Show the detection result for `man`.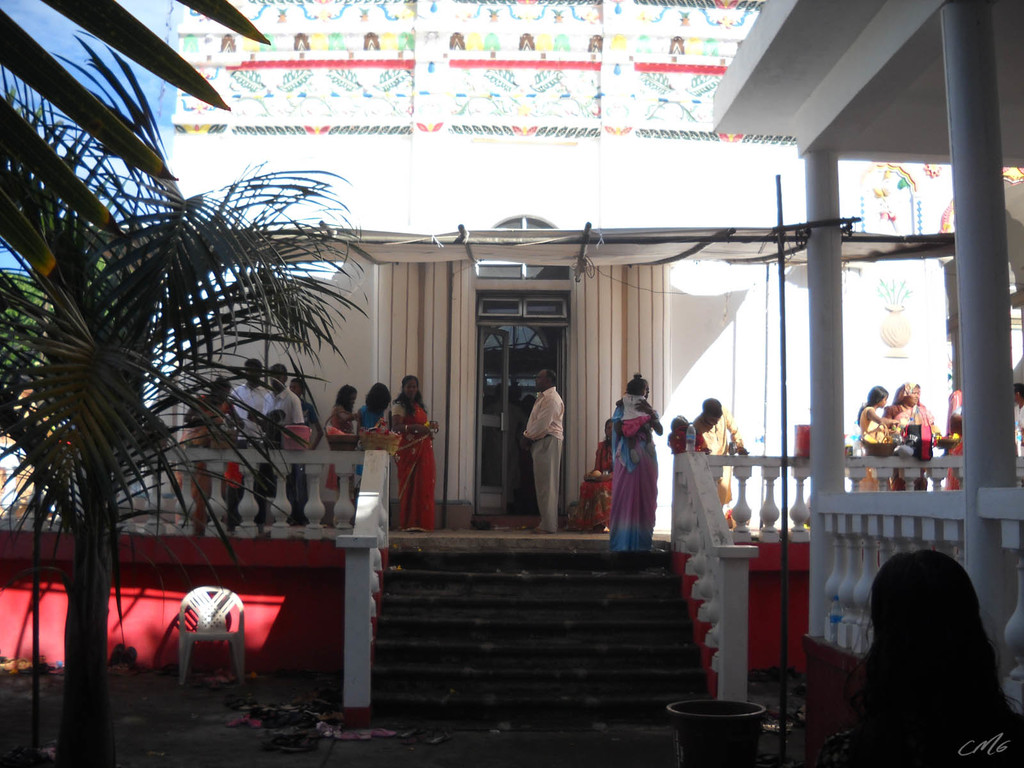
(left=521, top=372, right=564, bottom=534).
